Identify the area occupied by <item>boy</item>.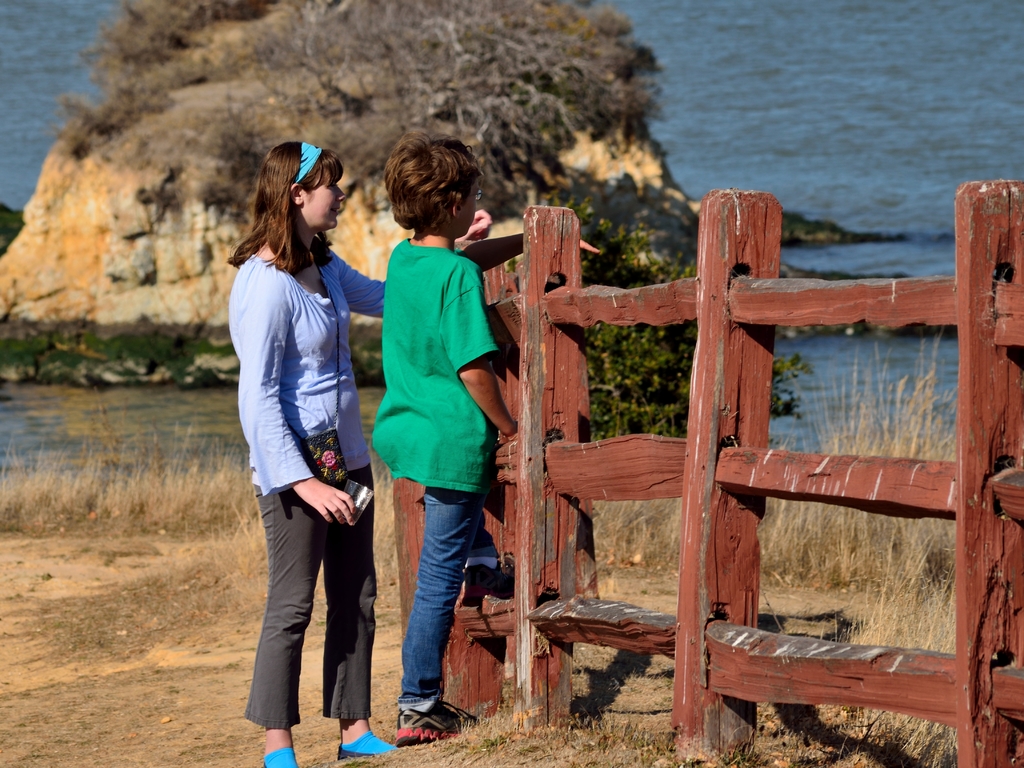
Area: left=370, top=134, right=607, bottom=754.
